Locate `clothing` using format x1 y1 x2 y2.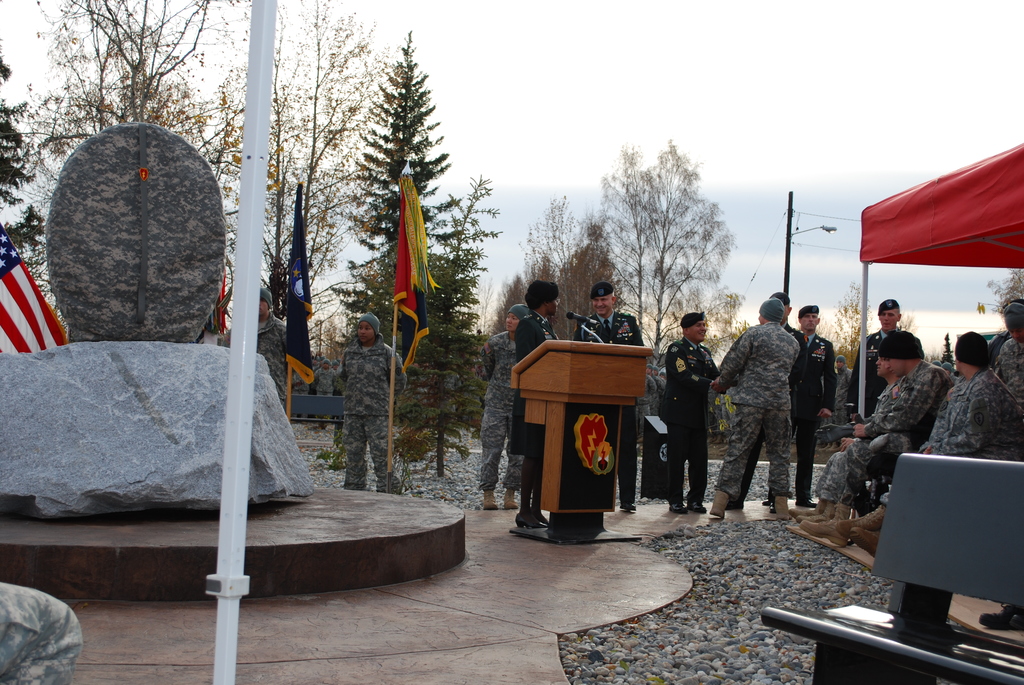
508 310 563 463.
